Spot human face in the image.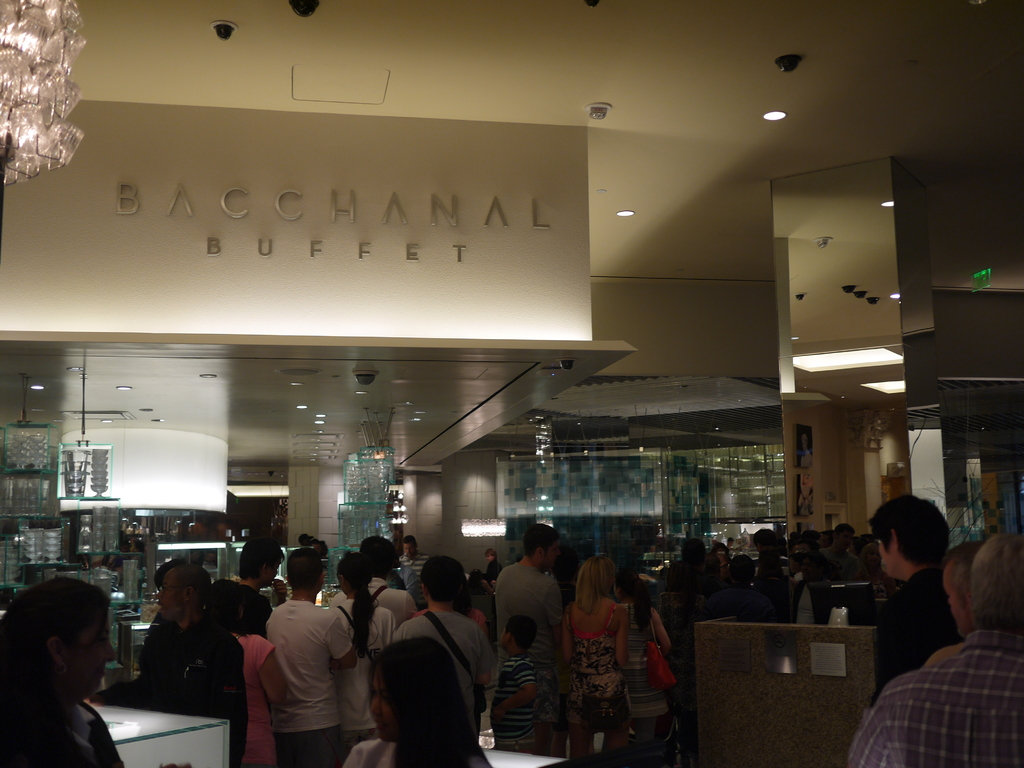
human face found at 542/538/561/568.
